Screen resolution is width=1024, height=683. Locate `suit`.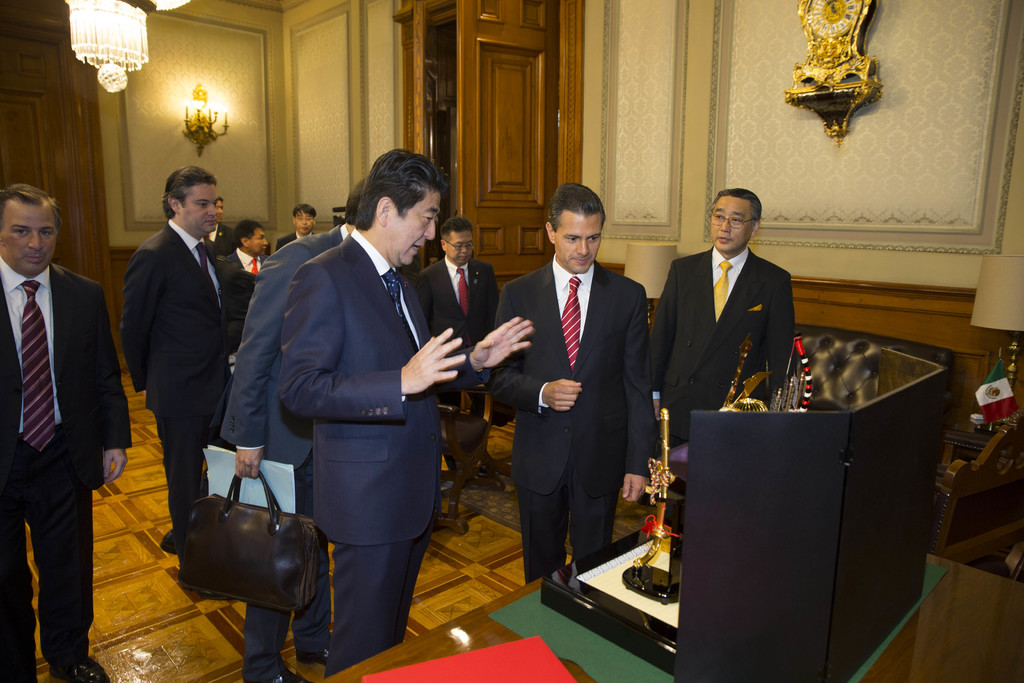
crop(486, 264, 659, 580).
